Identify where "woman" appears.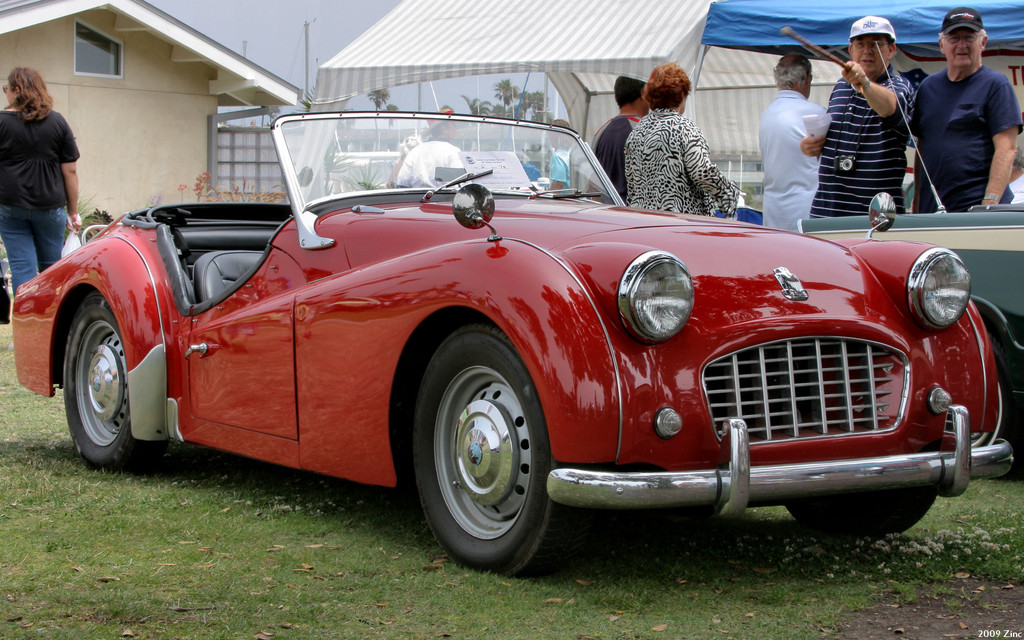
Appears at (left=622, top=60, right=742, bottom=225).
